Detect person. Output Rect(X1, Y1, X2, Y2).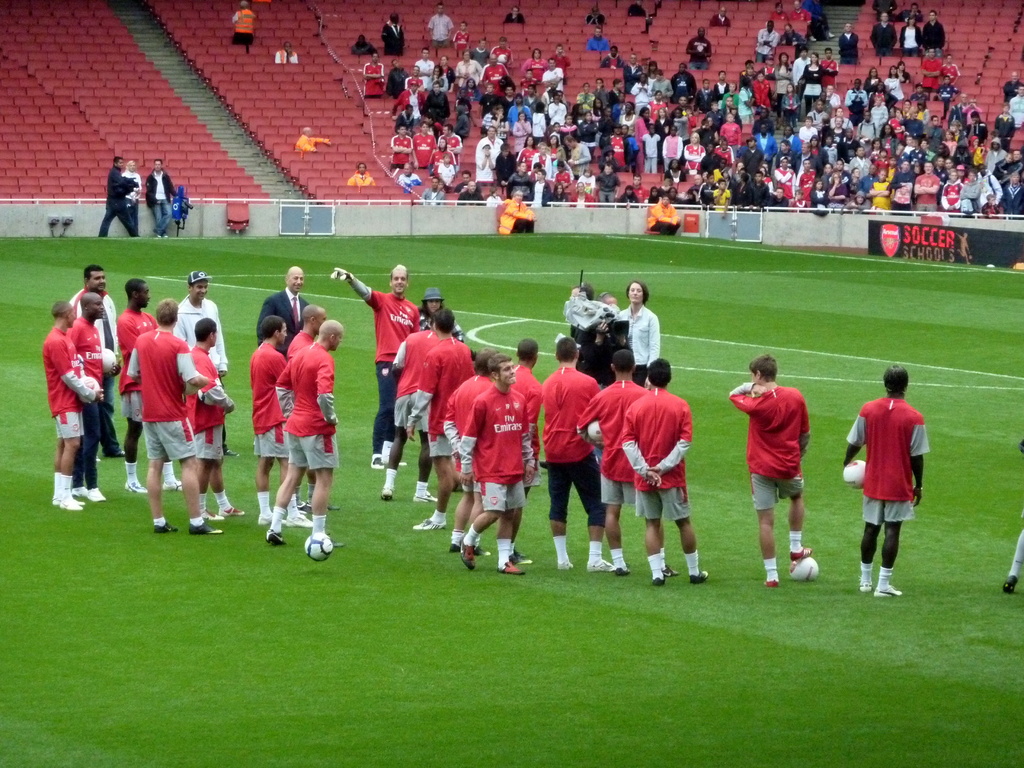
Rect(847, 356, 928, 594).
